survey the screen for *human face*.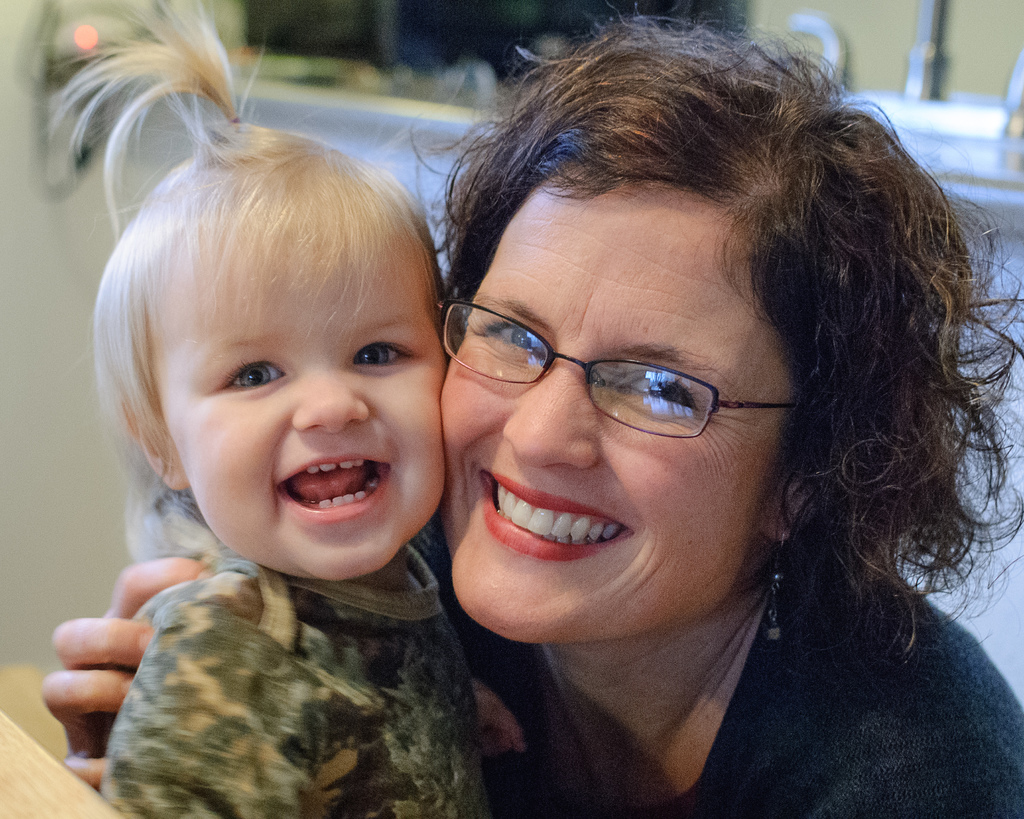
Survey found: 193/251/441/575.
